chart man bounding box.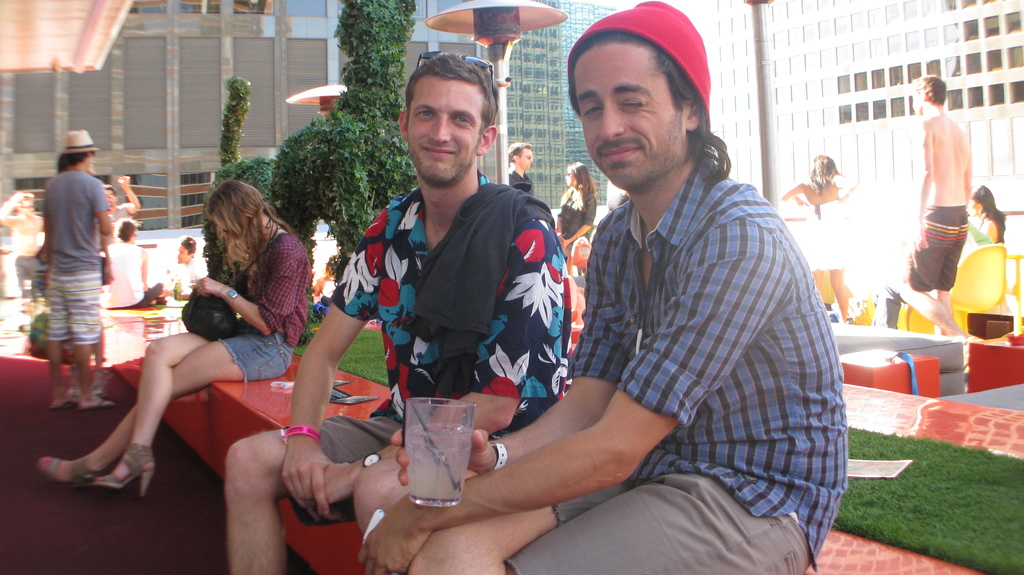
Charted: l=509, t=143, r=534, b=196.
